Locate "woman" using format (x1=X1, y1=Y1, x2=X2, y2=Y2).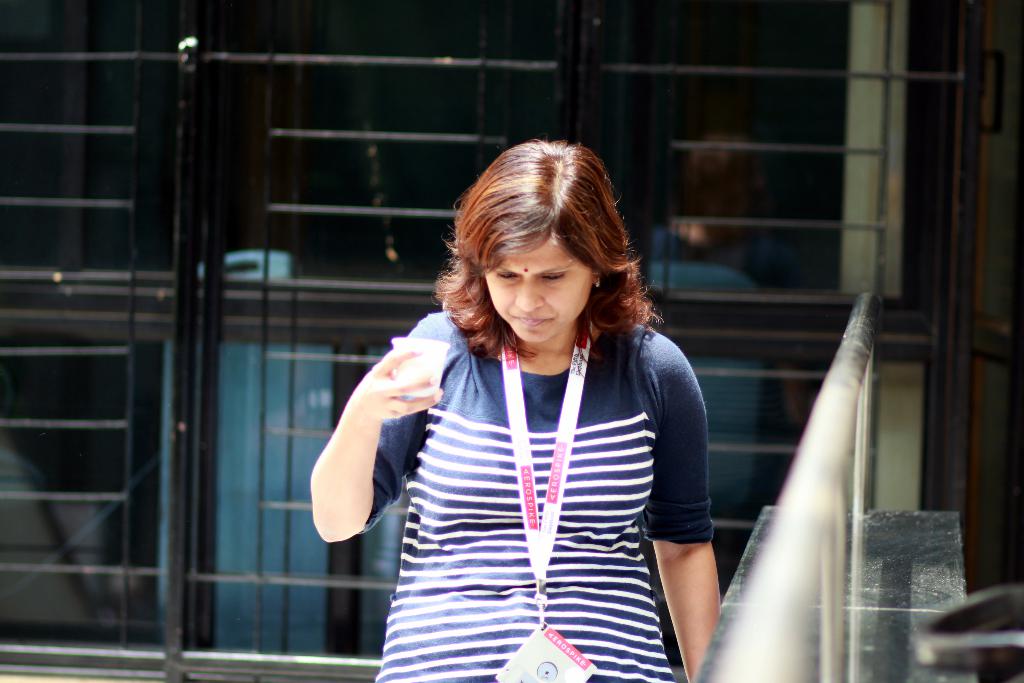
(x1=310, y1=138, x2=717, y2=682).
